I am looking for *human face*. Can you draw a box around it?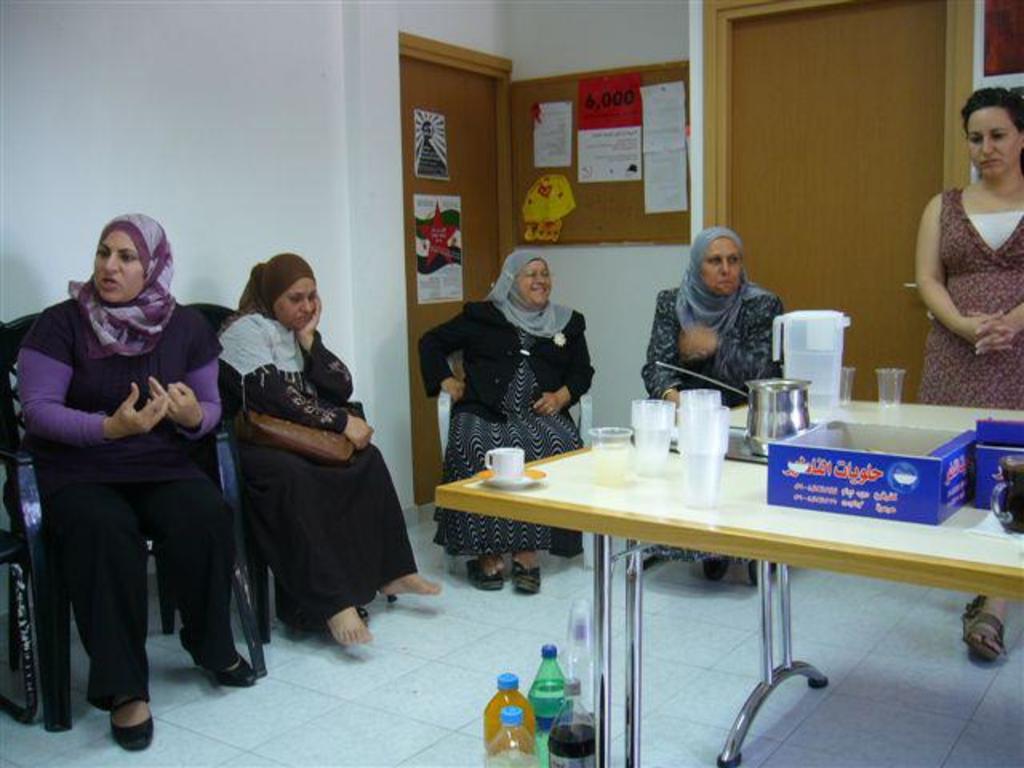
Sure, the bounding box is BBox(523, 259, 552, 306).
